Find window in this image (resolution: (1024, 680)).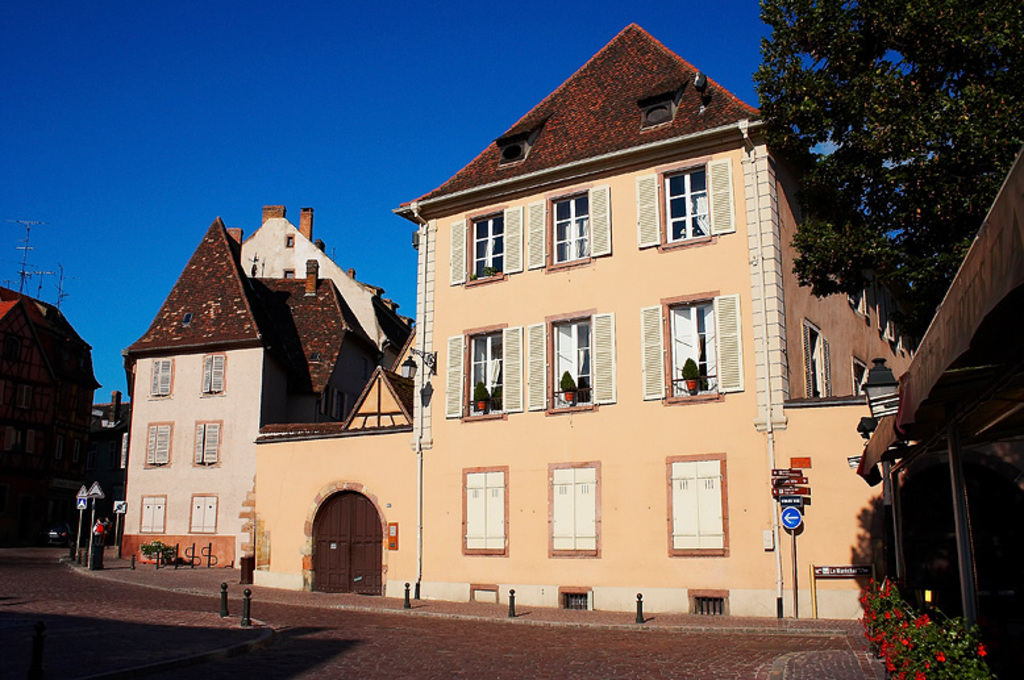
(544,195,595,263).
